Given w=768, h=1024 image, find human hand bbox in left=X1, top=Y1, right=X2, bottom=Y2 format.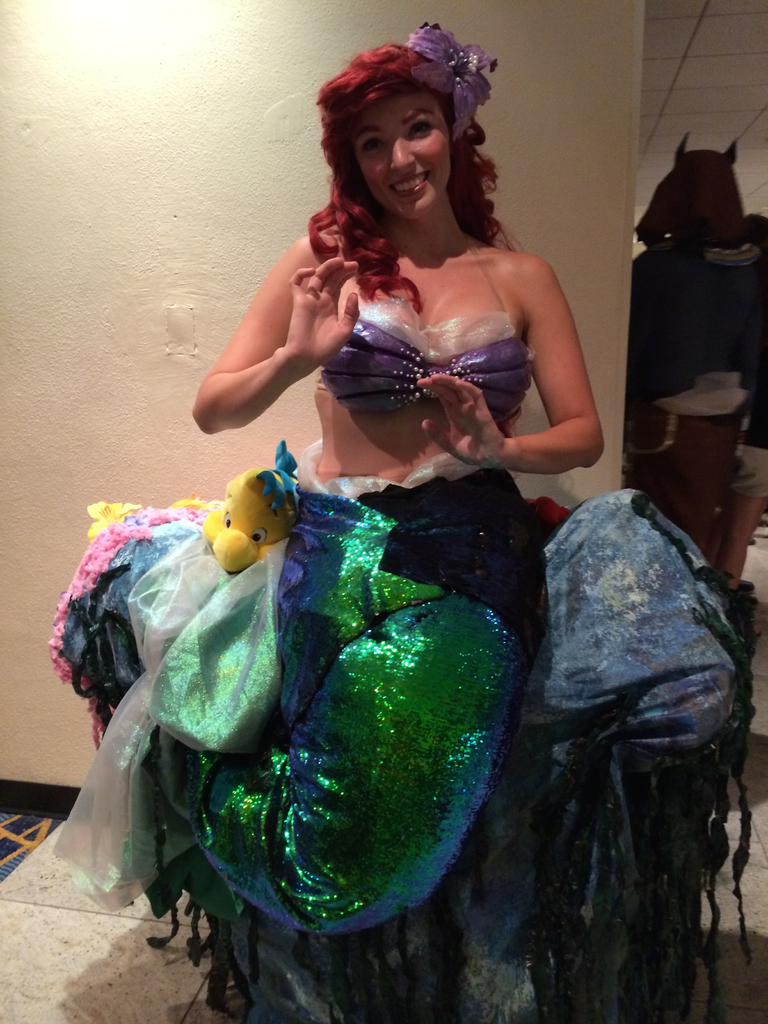
left=275, top=282, right=364, bottom=364.
